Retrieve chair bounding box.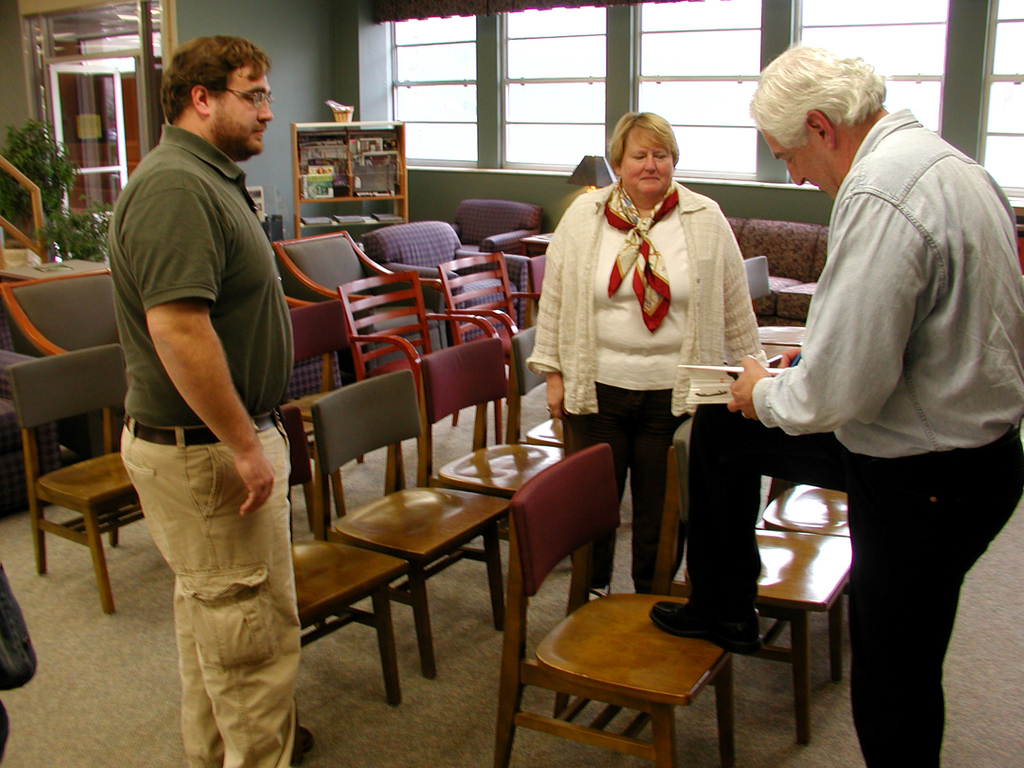
Bounding box: x1=336, y1=268, x2=503, y2=446.
